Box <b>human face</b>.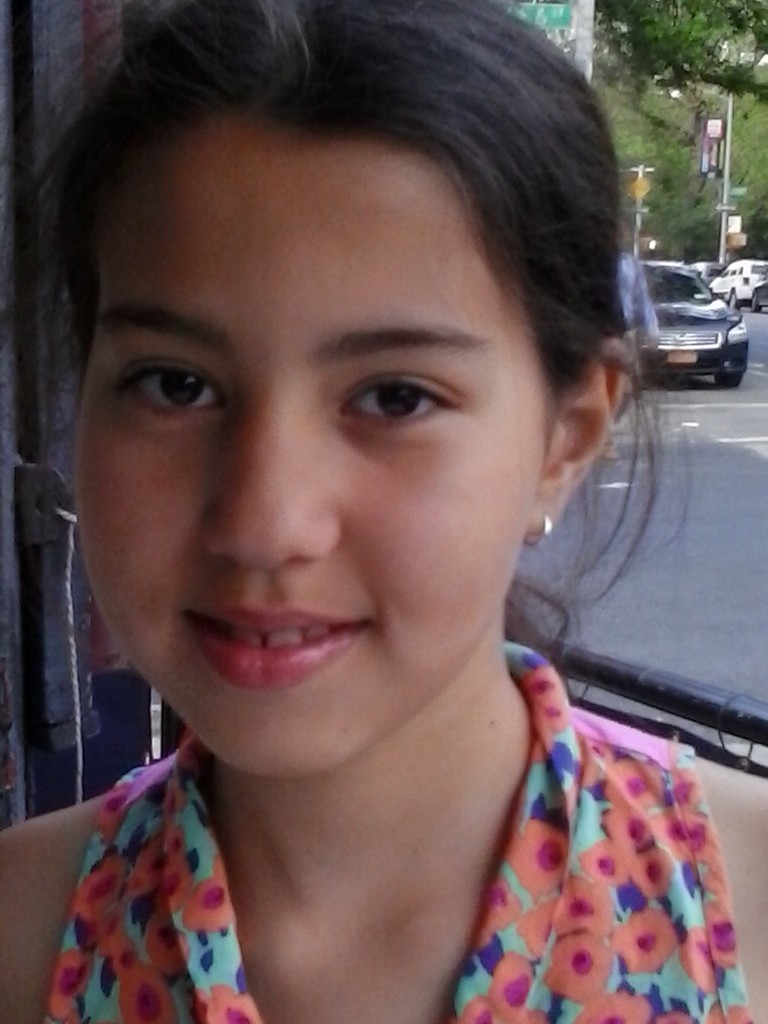
locate(77, 129, 547, 778).
